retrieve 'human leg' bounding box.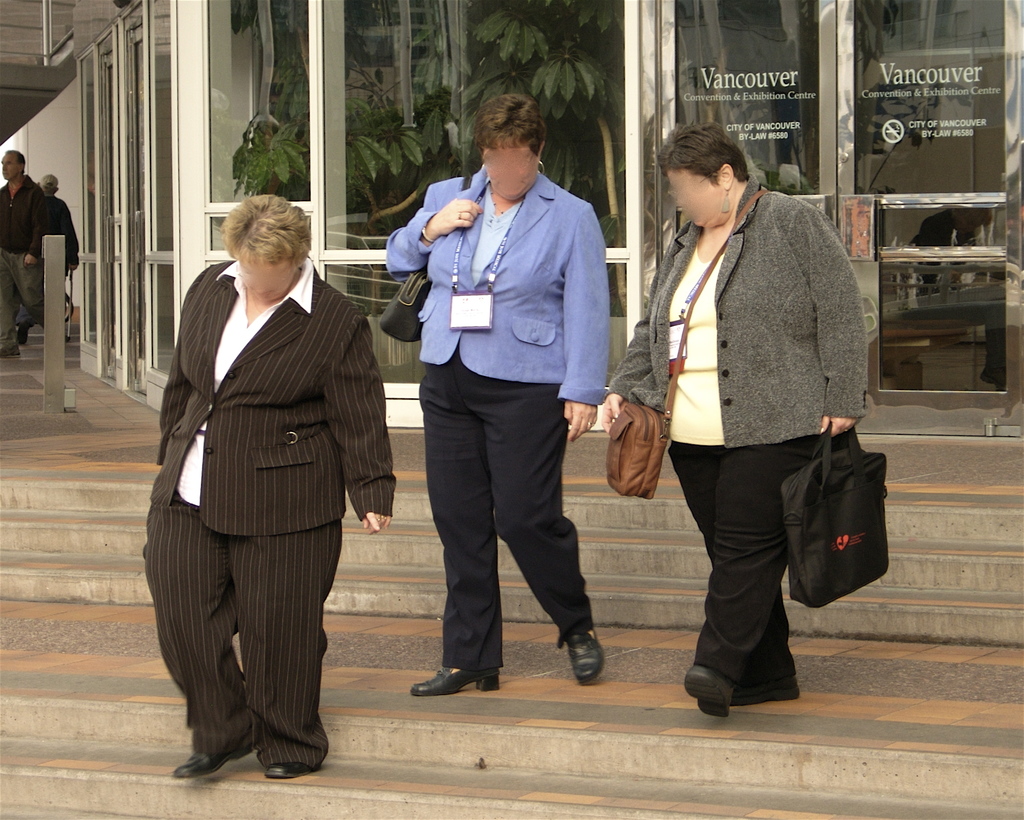
Bounding box: <bbox>223, 455, 344, 776</bbox>.
